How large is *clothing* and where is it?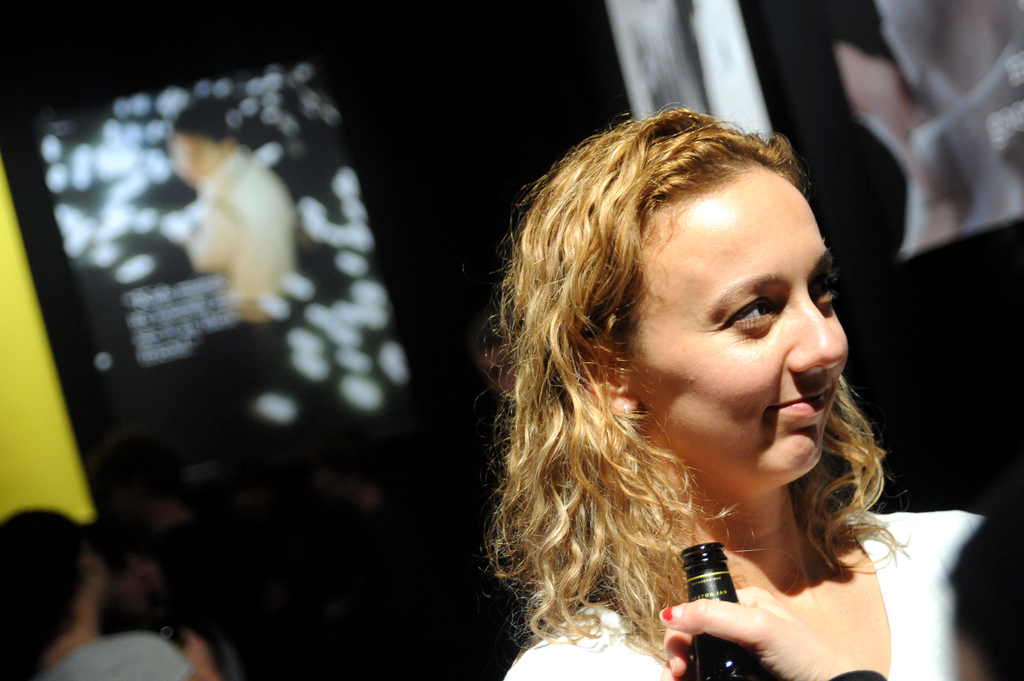
Bounding box: crop(42, 630, 195, 680).
